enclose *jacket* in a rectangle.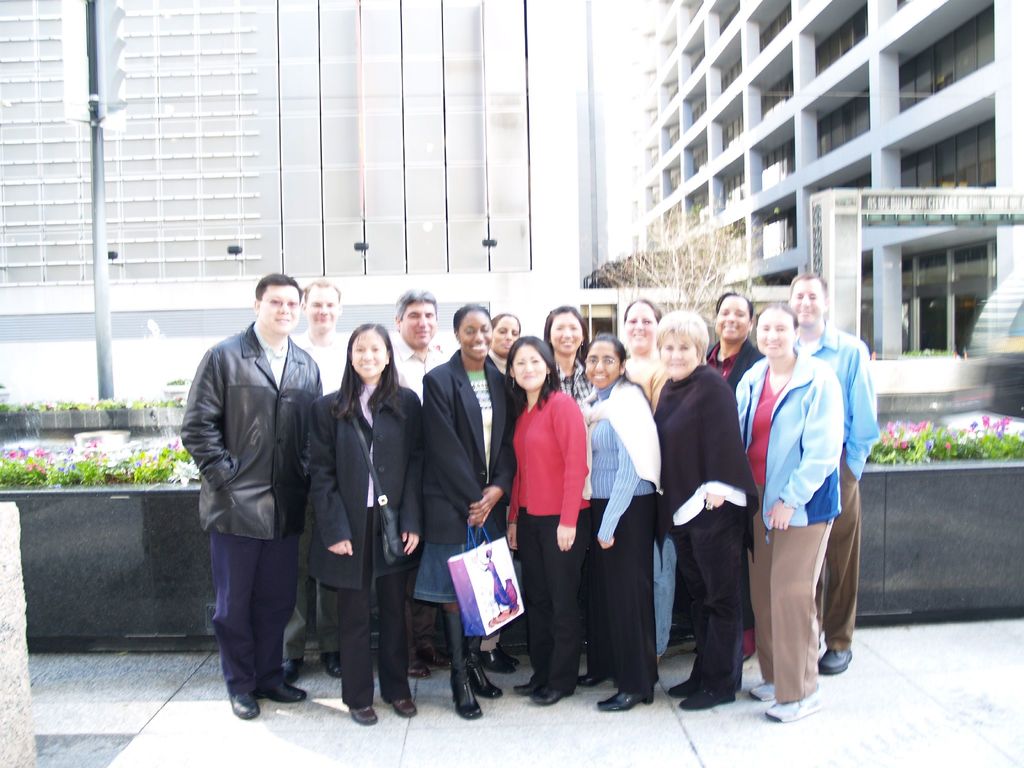
579, 376, 662, 500.
